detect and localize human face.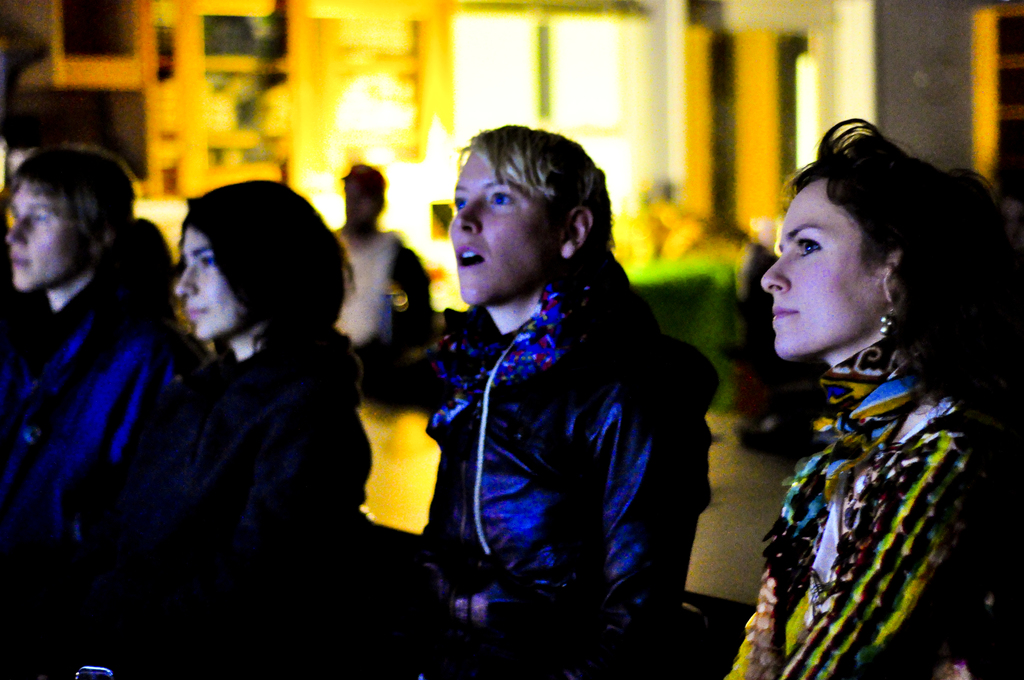
Localized at (759,182,888,361).
